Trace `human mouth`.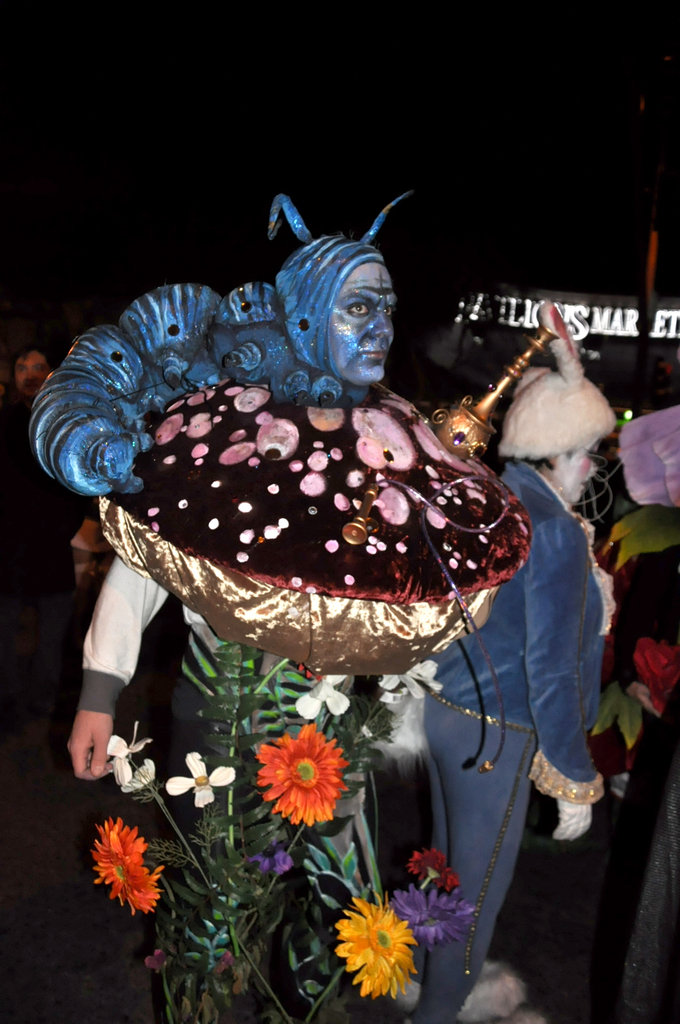
Traced to 355, 352, 390, 361.
